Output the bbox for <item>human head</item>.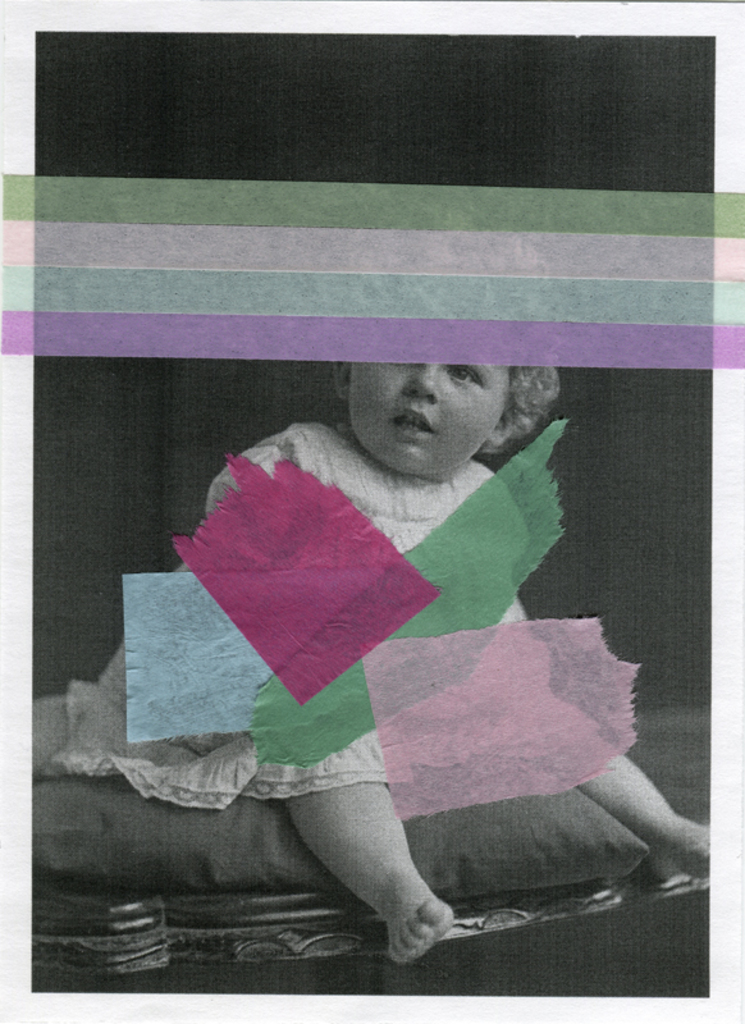
342,362,534,486.
